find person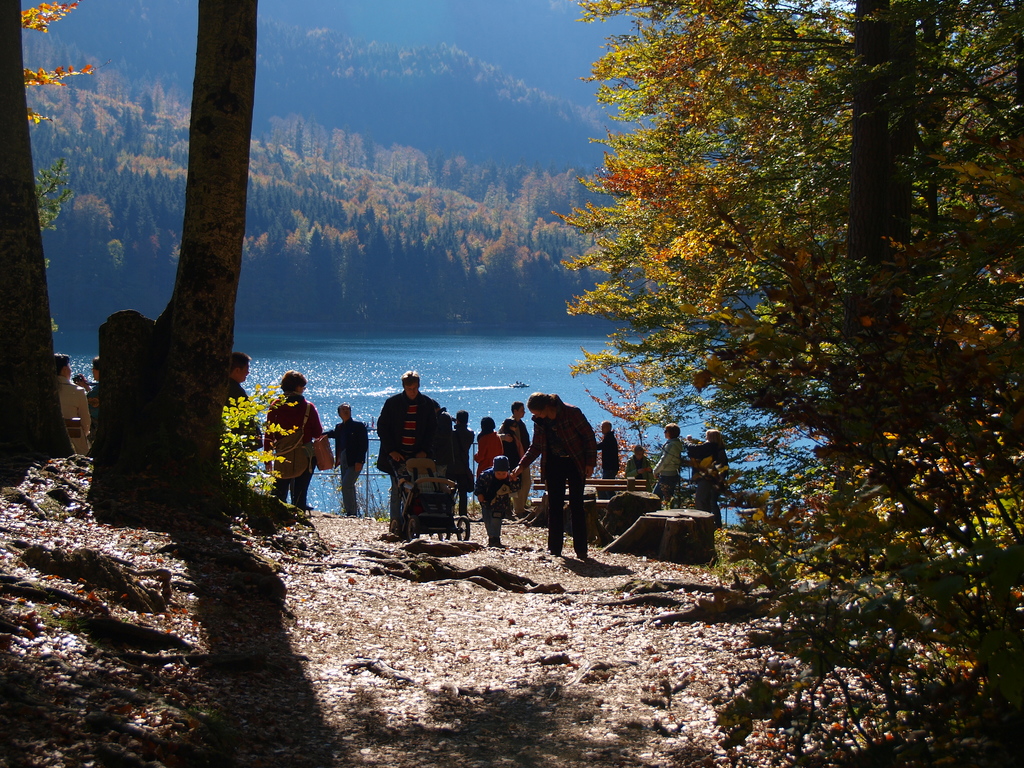
bbox(476, 415, 505, 509)
